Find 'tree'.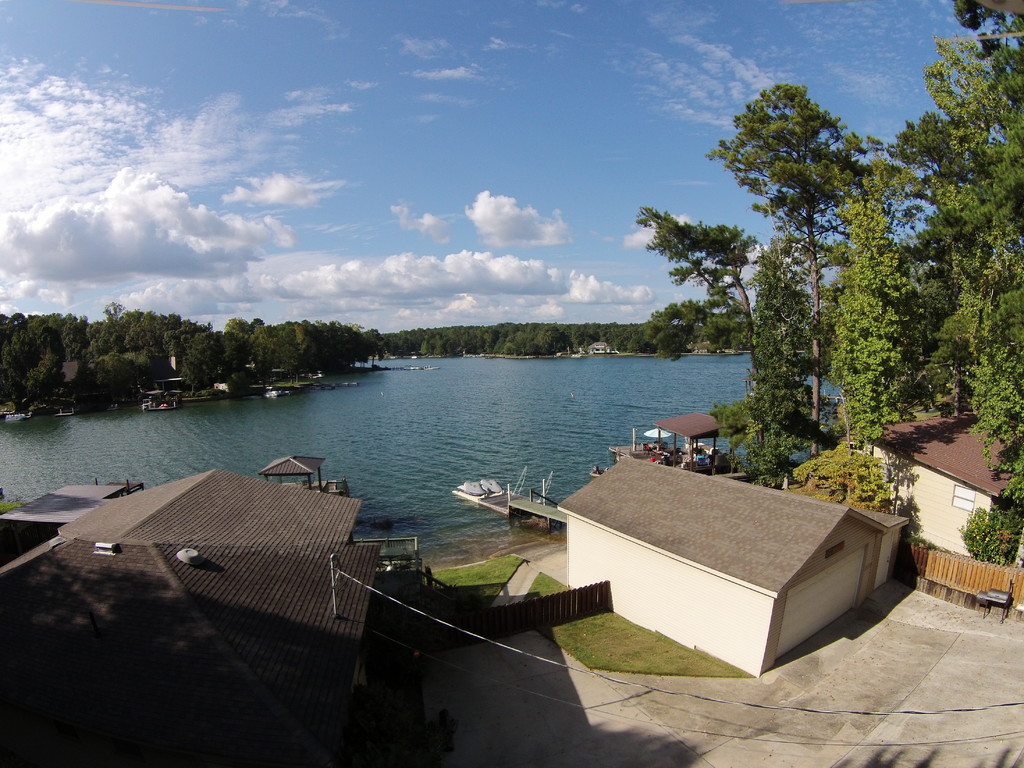
left=739, top=236, right=826, bottom=488.
